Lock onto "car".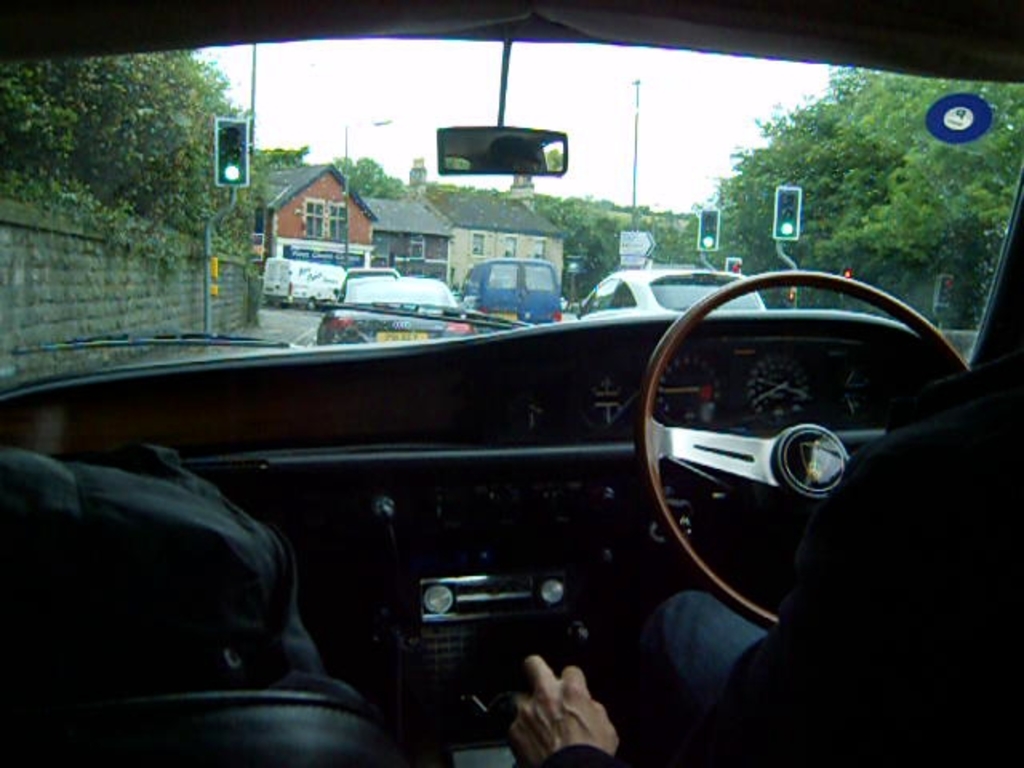
Locked: [317, 275, 478, 346].
